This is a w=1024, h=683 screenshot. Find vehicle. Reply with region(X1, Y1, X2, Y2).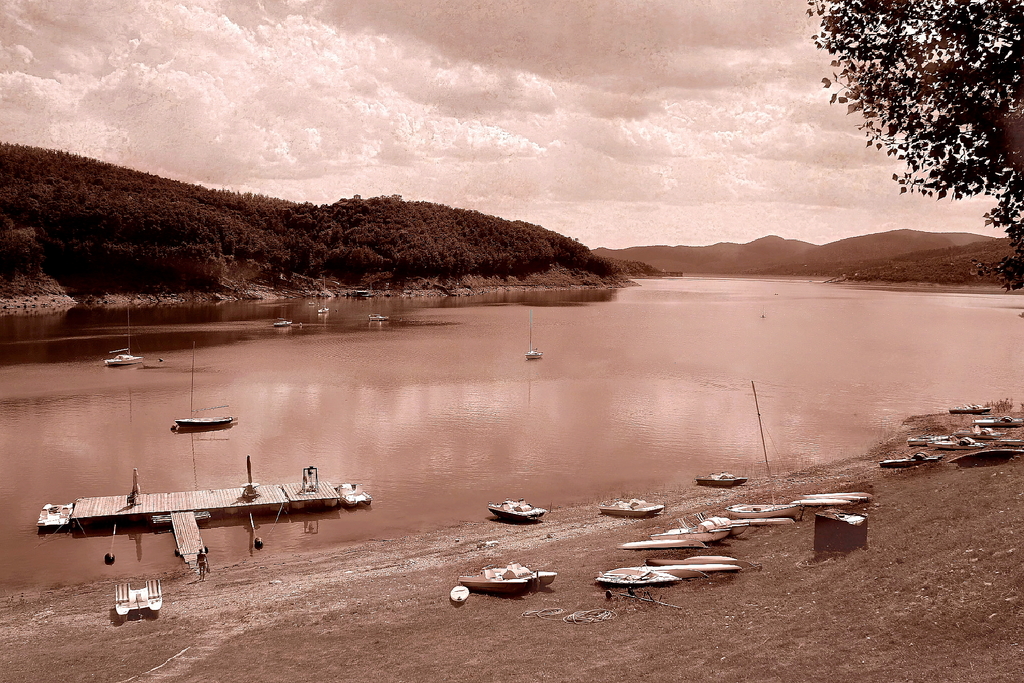
region(172, 347, 237, 431).
